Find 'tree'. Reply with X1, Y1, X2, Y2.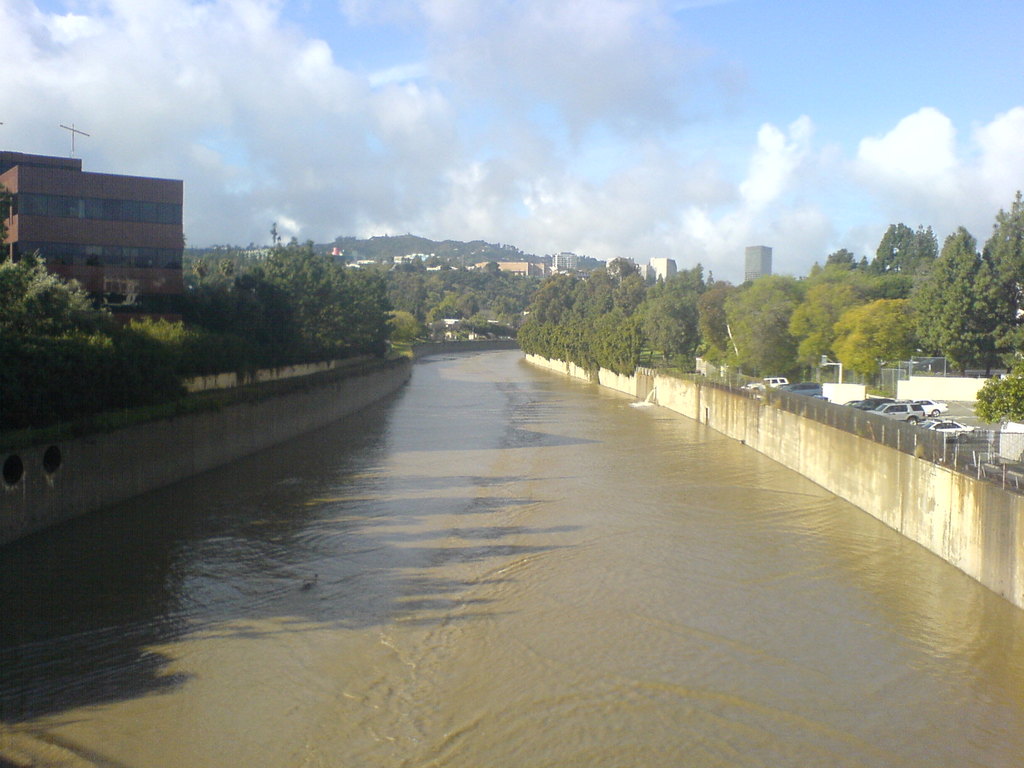
872, 223, 938, 271.
